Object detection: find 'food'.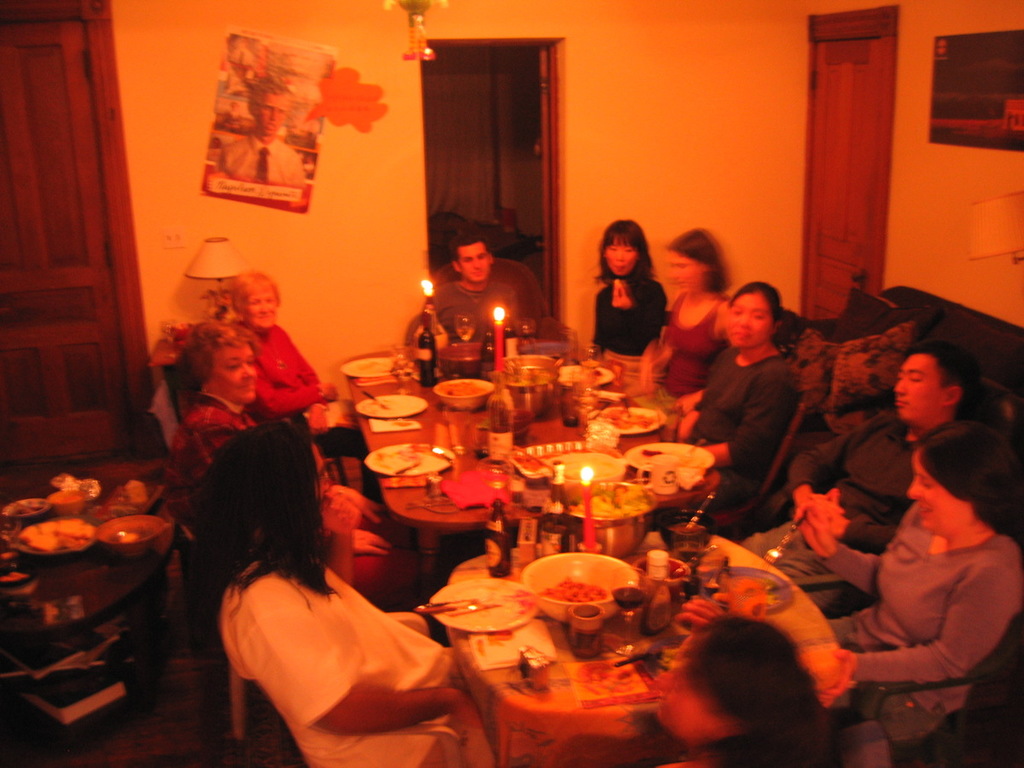
{"x1": 563, "y1": 485, "x2": 656, "y2": 516}.
